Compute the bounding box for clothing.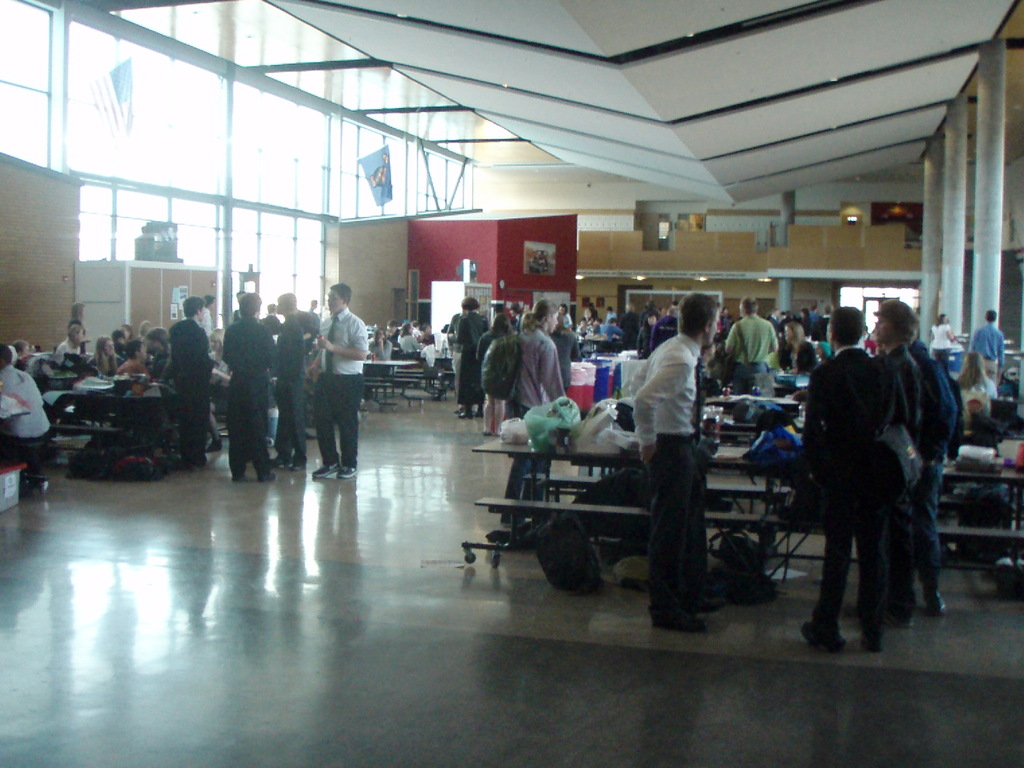
[x1=164, y1=317, x2=219, y2=465].
